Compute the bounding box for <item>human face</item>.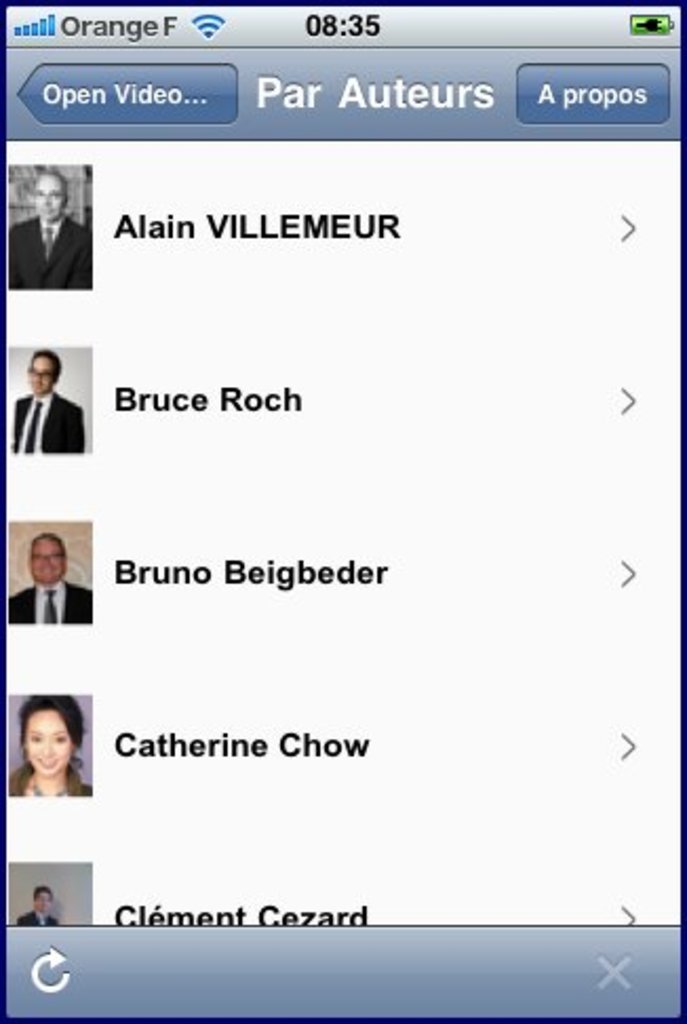
{"left": 36, "top": 175, "right": 61, "bottom": 223}.
